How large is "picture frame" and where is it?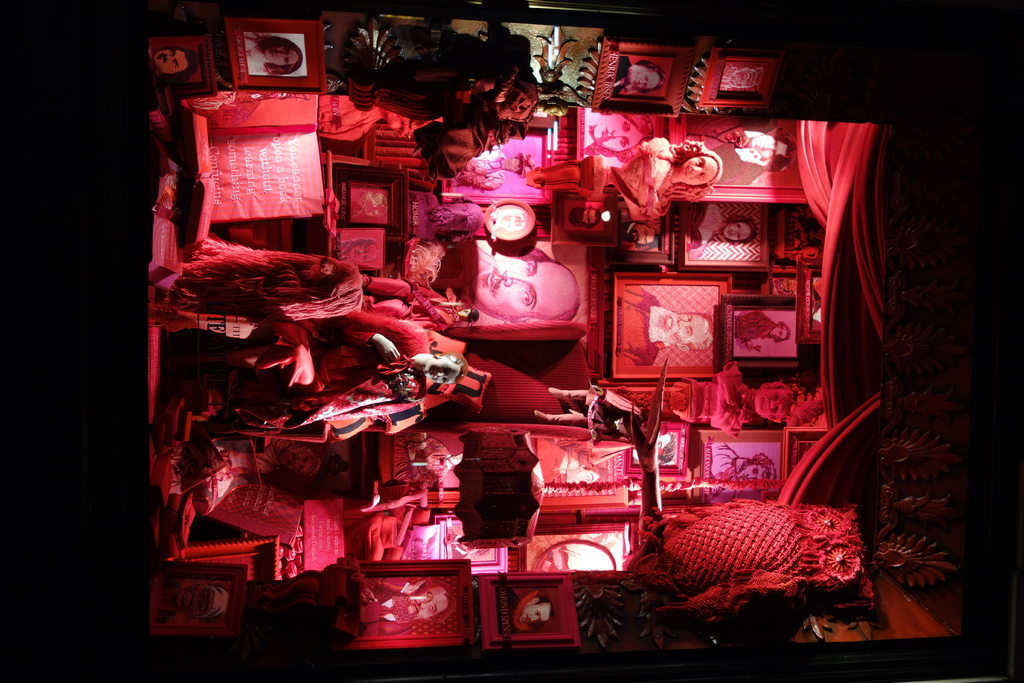
Bounding box: (x1=575, y1=107, x2=664, y2=162).
